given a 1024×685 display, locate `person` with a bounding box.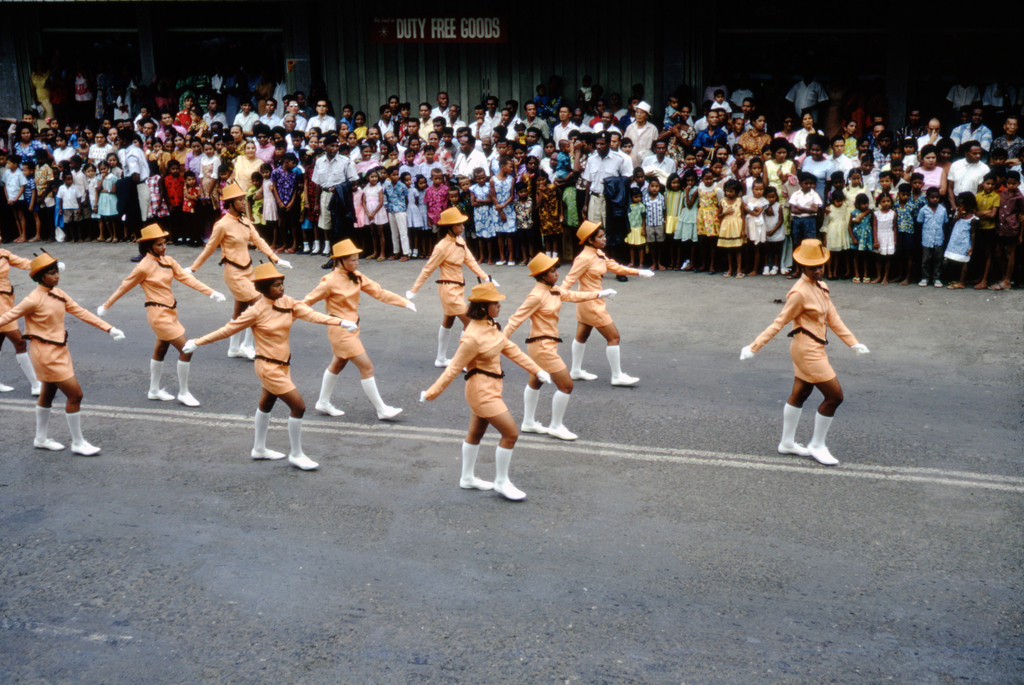
Located: Rect(181, 258, 354, 473).
